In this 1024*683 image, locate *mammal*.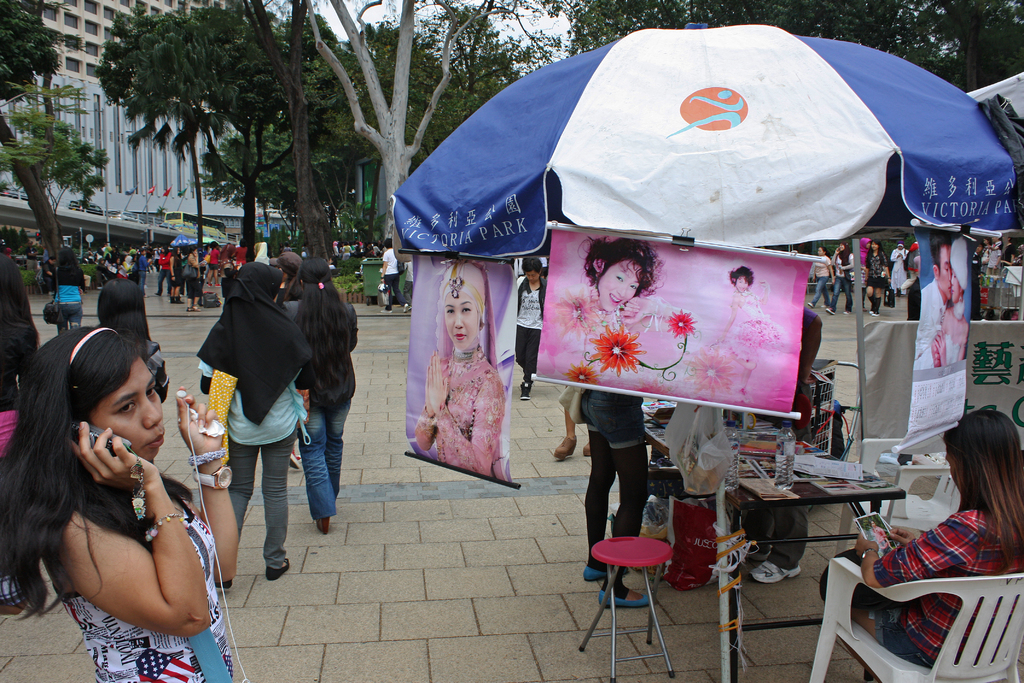
Bounding box: 903,237,919,278.
